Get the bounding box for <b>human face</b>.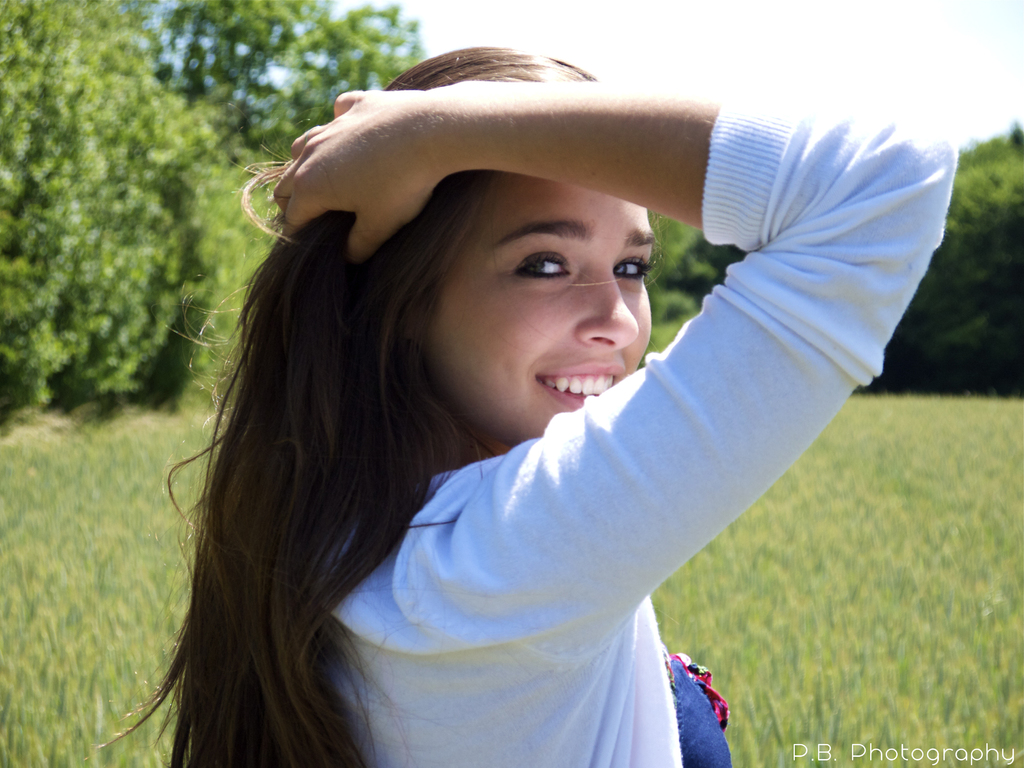
bbox=(432, 167, 660, 446).
